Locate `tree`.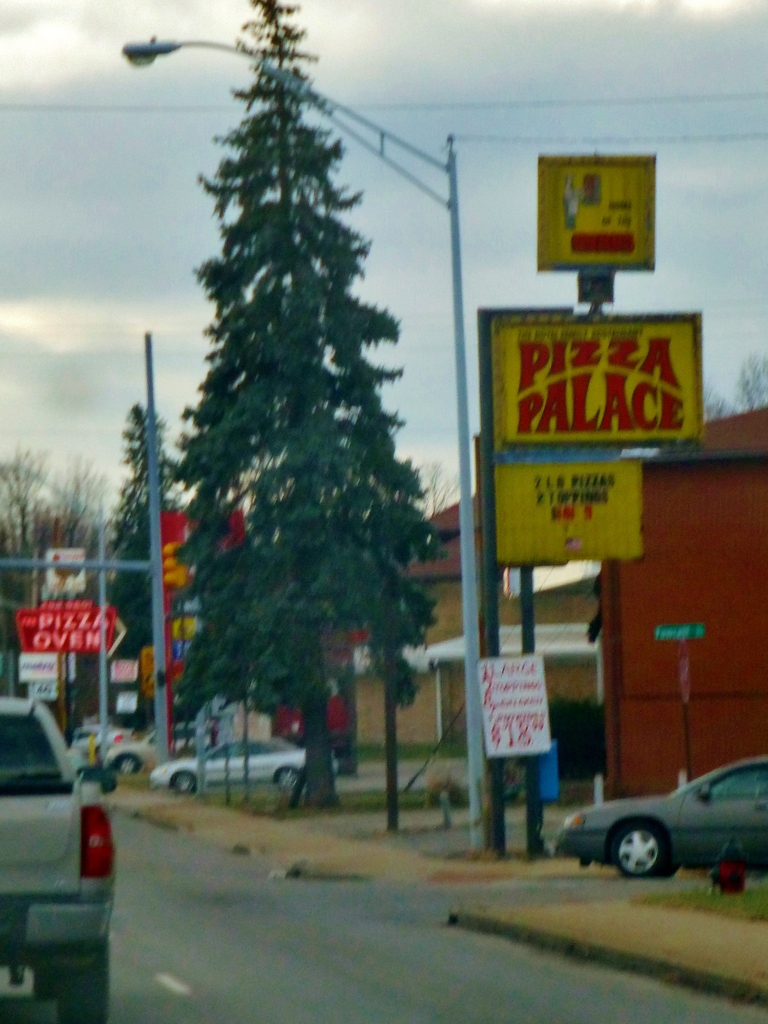
Bounding box: region(116, 376, 216, 676).
